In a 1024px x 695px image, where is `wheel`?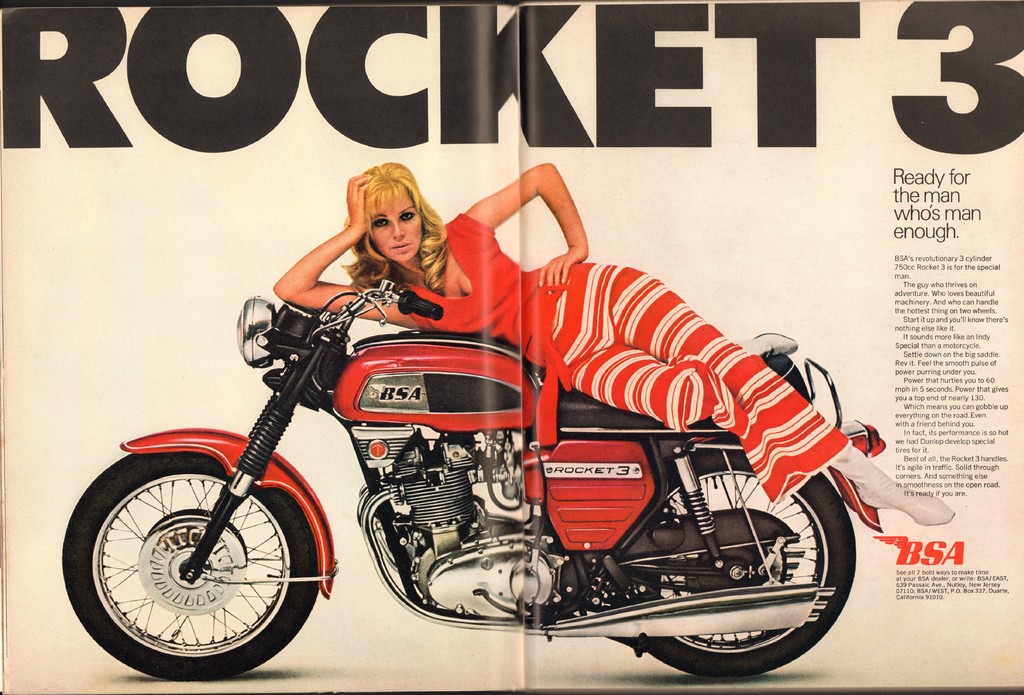
[566, 427, 860, 686].
